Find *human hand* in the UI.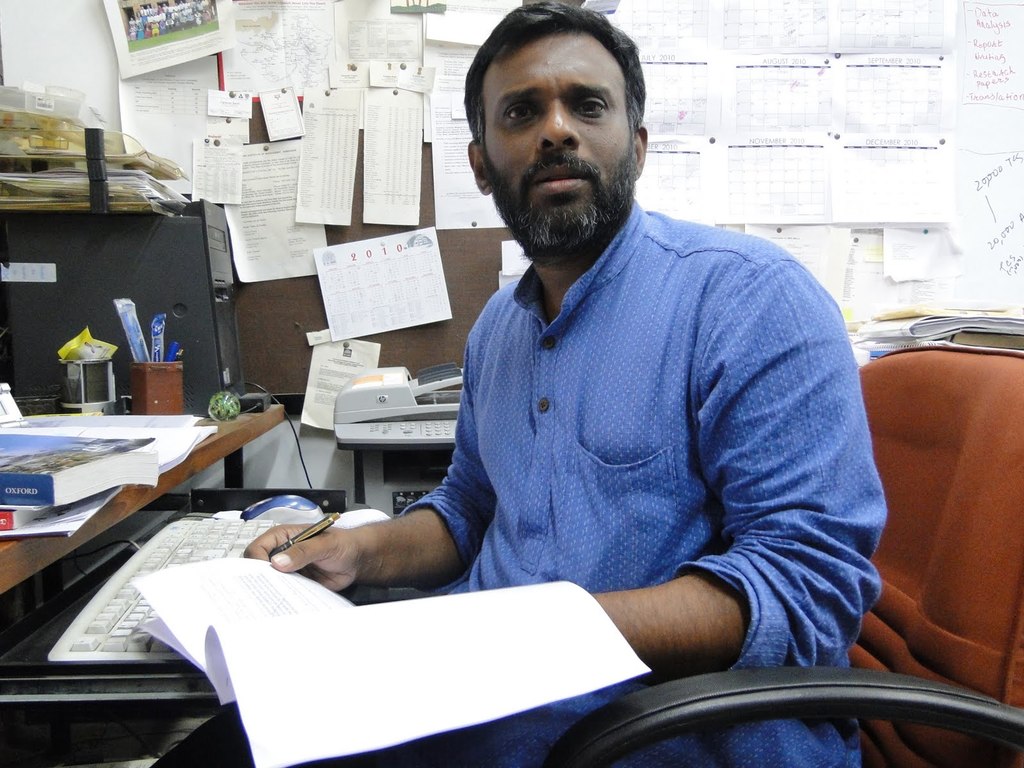
UI element at left=279, top=510, right=429, bottom=598.
